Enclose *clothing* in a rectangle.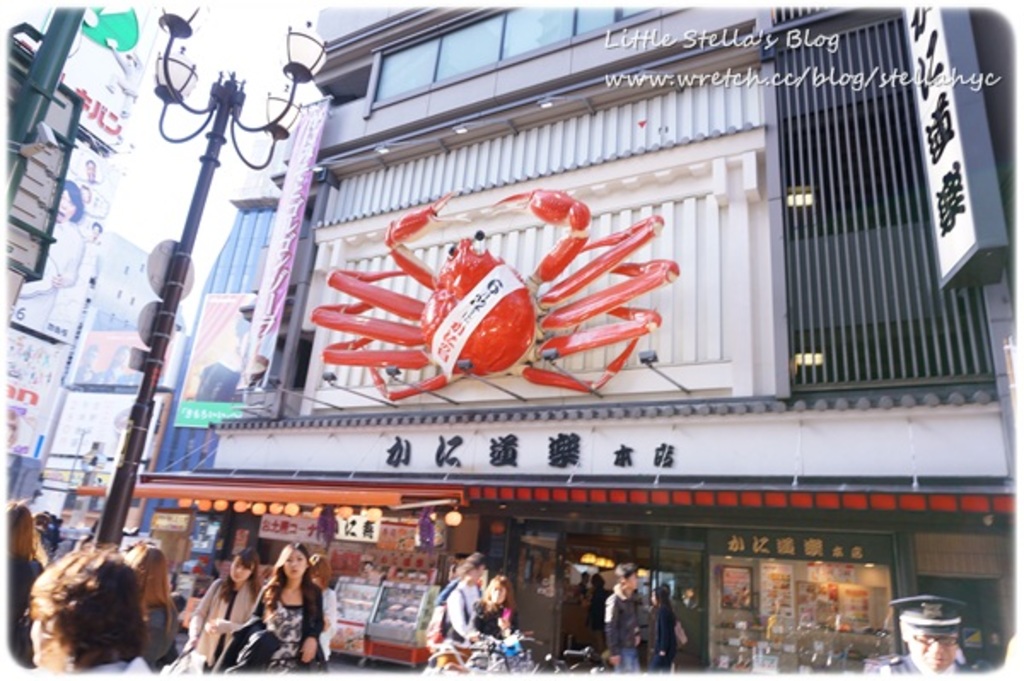
(x1=2, y1=555, x2=43, y2=662).
